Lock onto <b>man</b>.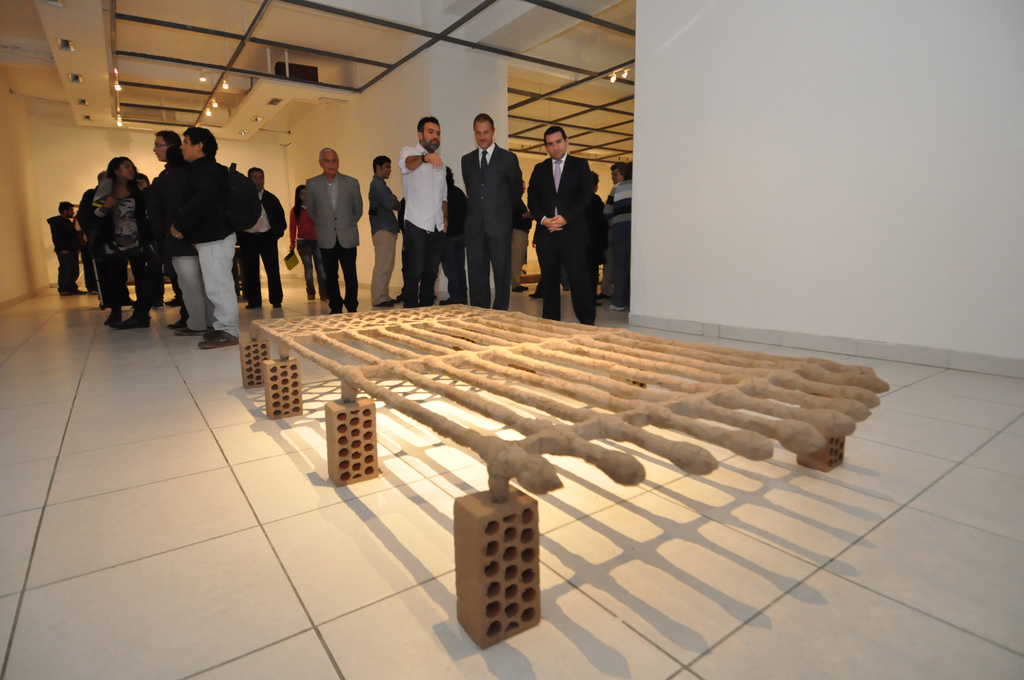
Locked: select_region(302, 146, 366, 316).
